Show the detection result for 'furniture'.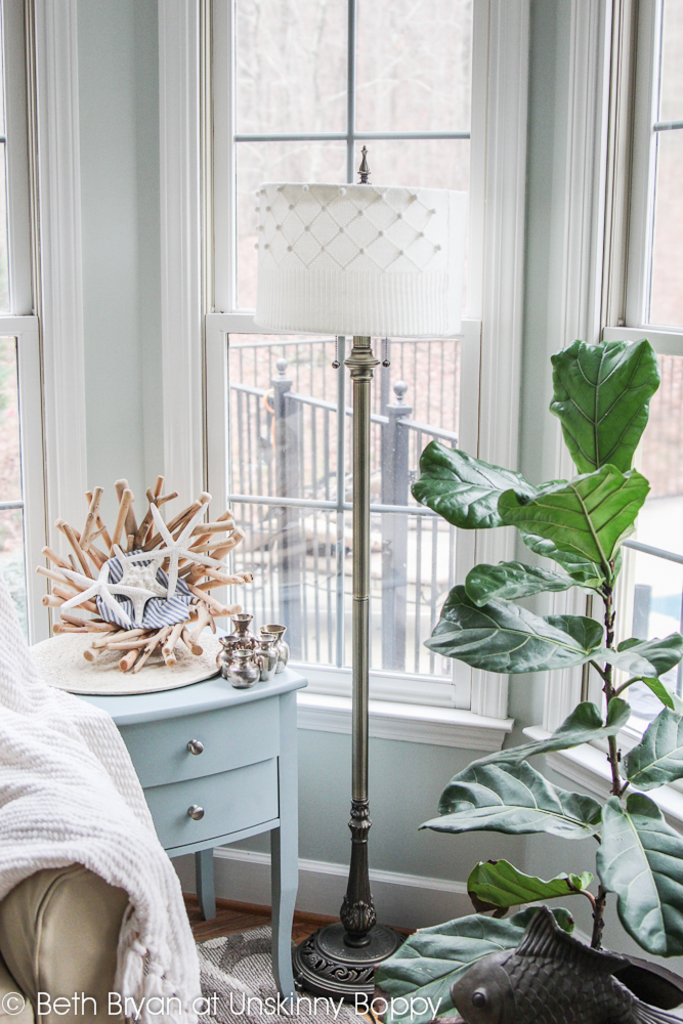
69:672:308:1006.
